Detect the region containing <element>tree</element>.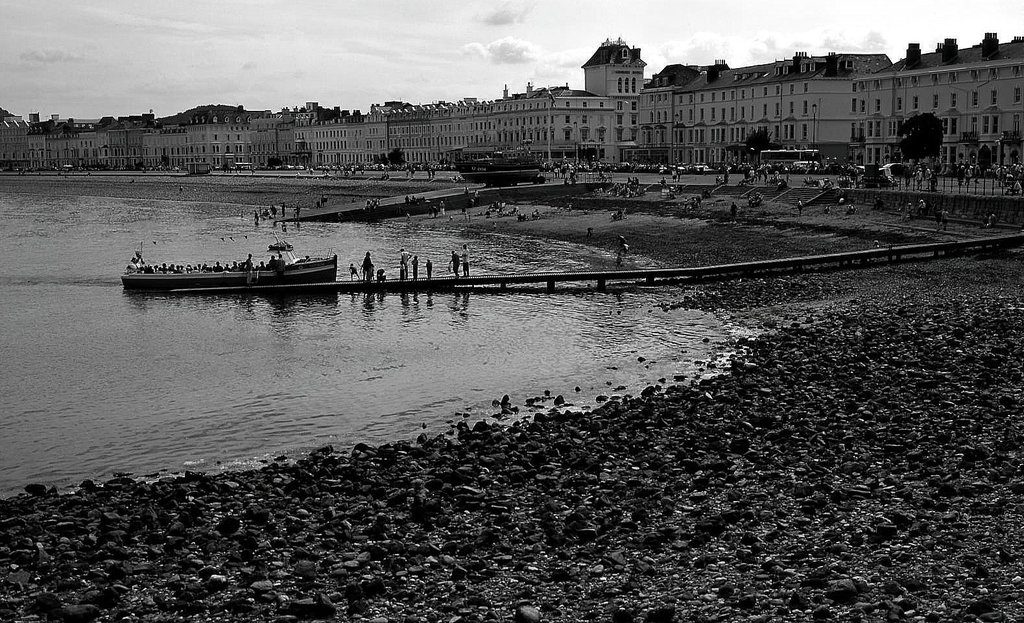
{"left": 744, "top": 126, "right": 780, "bottom": 169}.
